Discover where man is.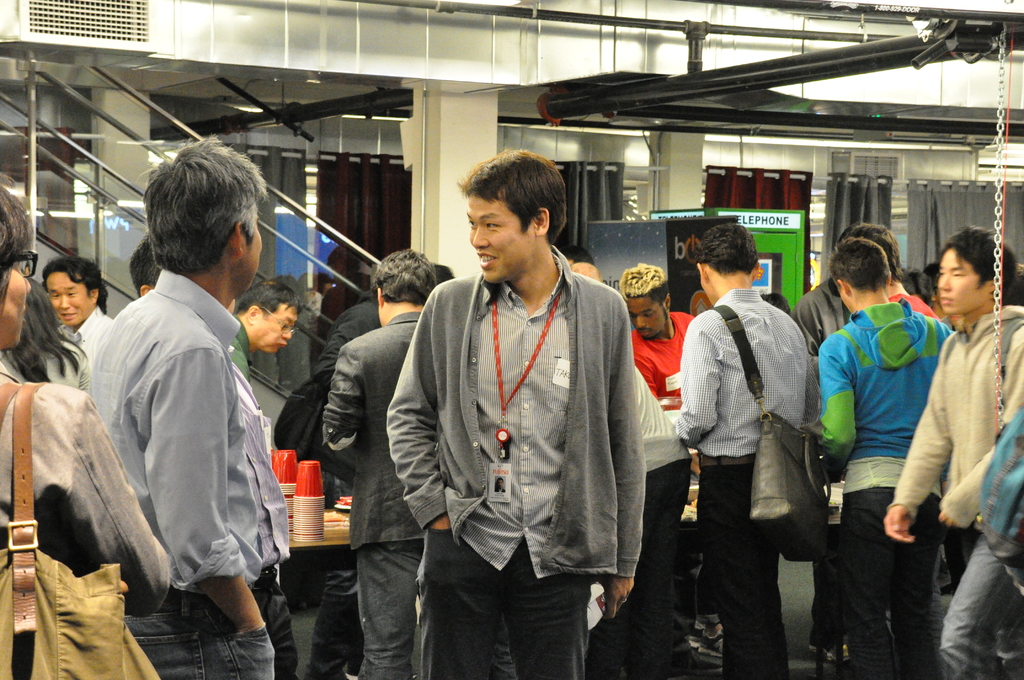
Discovered at (234,277,308,382).
